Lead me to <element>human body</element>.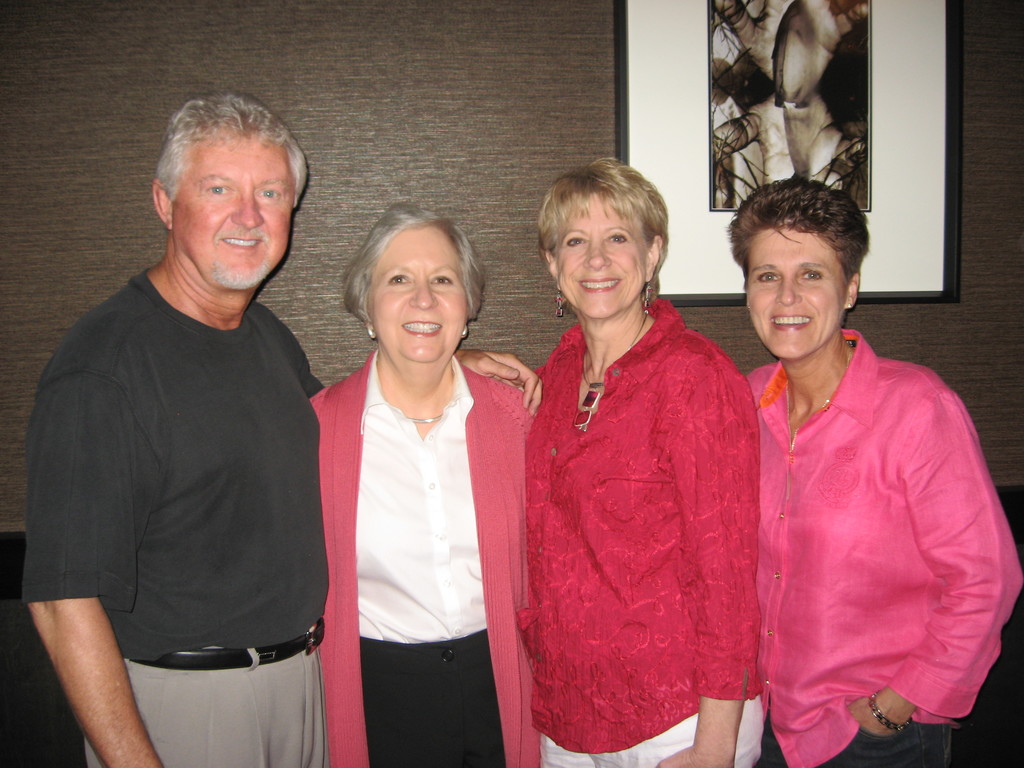
Lead to [x1=304, y1=199, x2=542, y2=767].
